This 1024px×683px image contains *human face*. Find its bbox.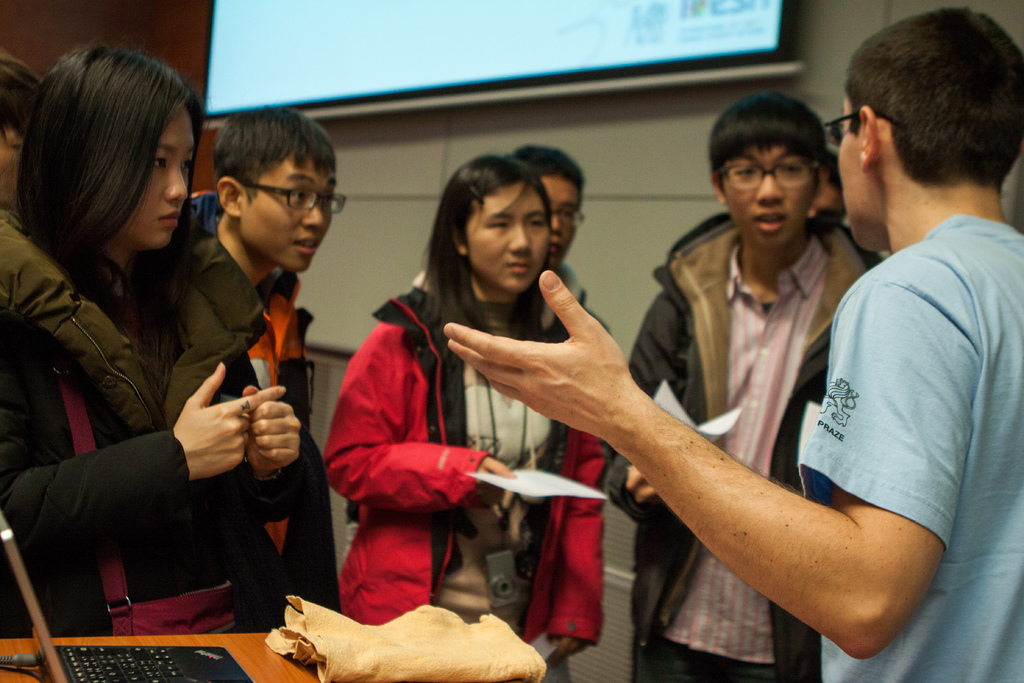
[532, 168, 591, 267].
